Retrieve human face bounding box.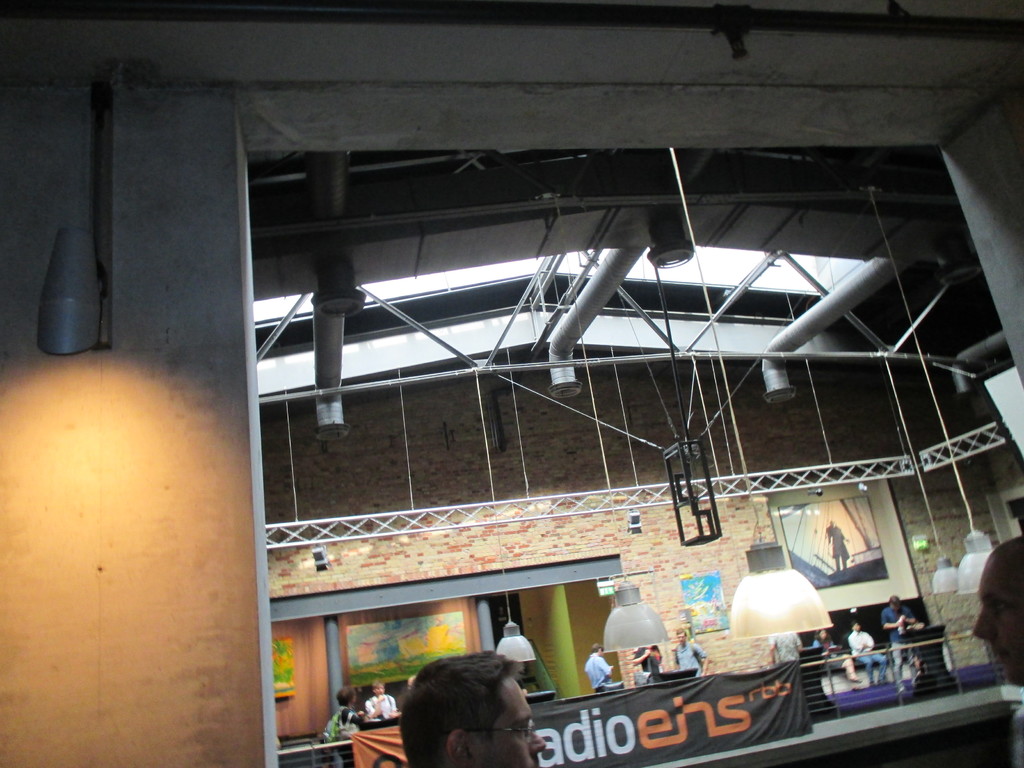
Bounding box: {"x1": 467, "y1": 675, "x2": 546, "y2": 767}.
